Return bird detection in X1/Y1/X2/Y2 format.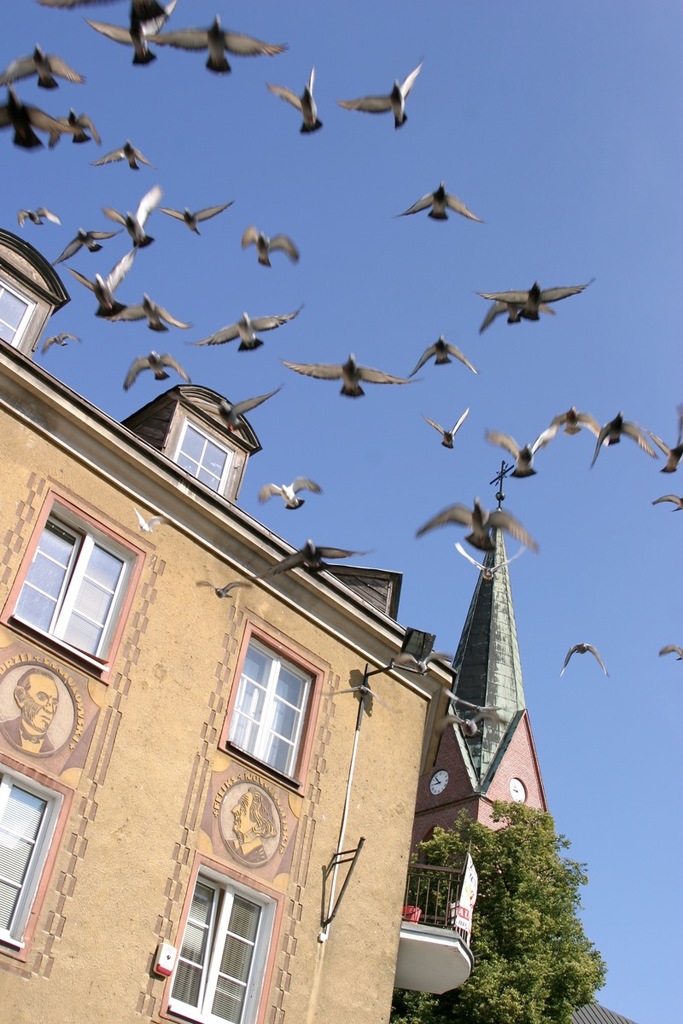
333/61/428/125.
